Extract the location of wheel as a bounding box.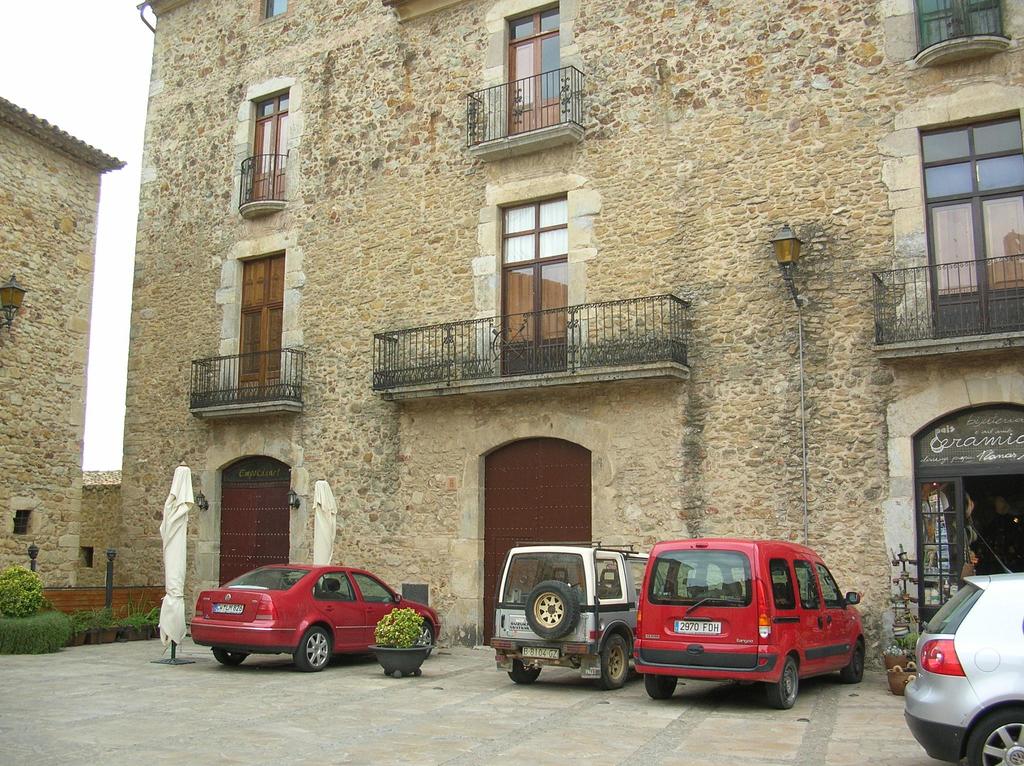
(962,710,1023,765).
